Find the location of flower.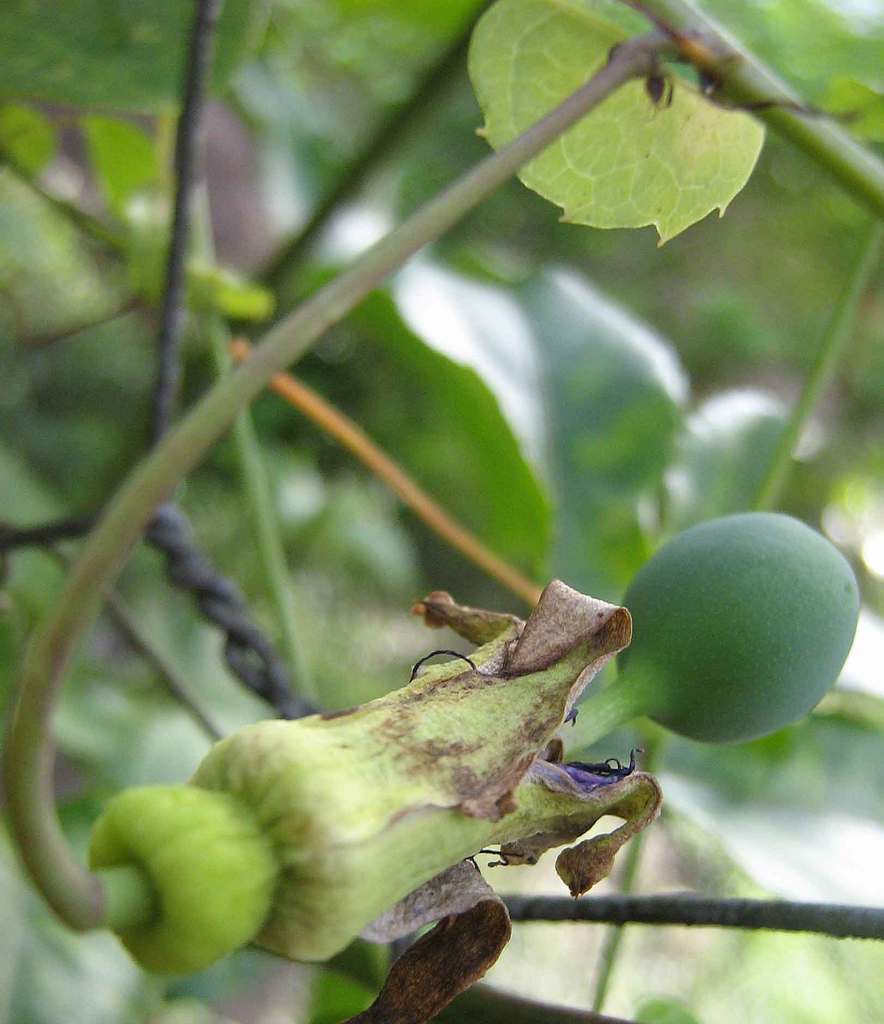
Location: (83,573,668,969).
